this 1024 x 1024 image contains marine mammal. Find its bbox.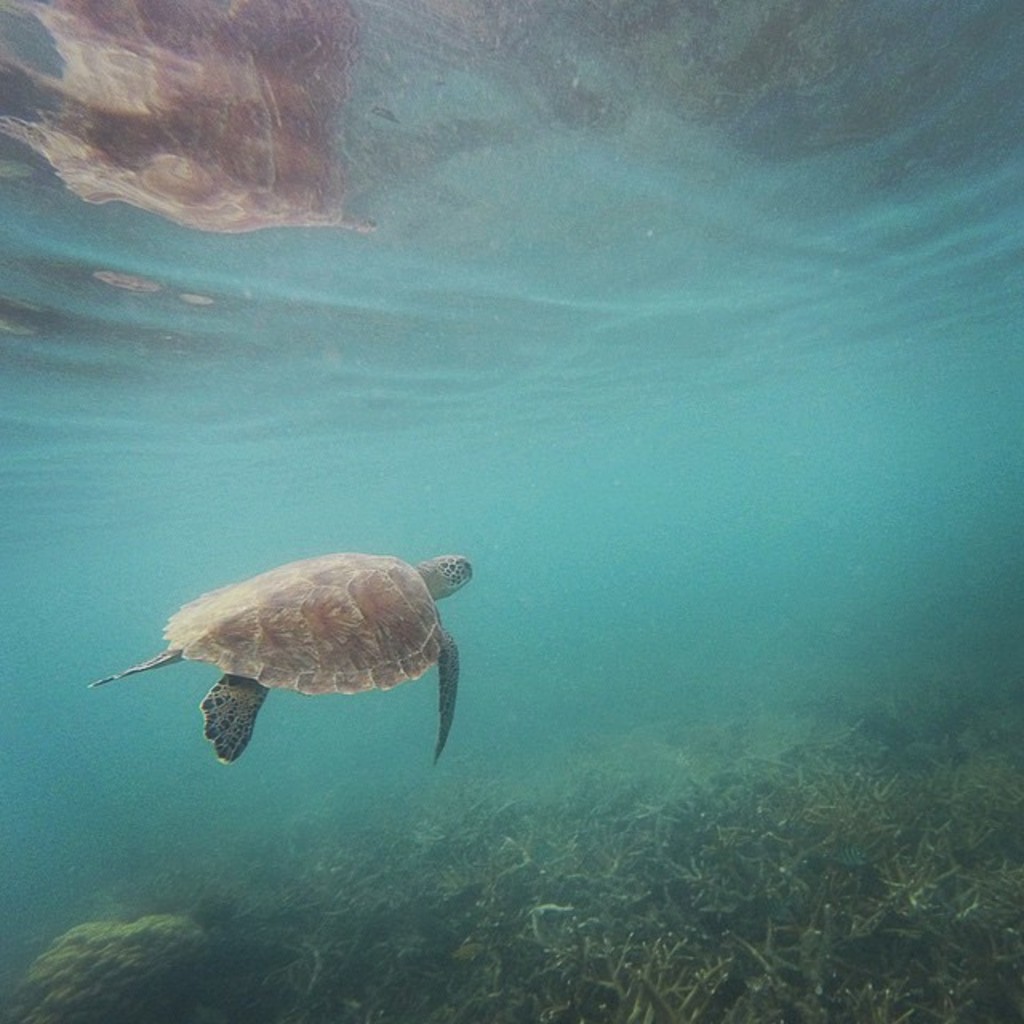
locate(75, 565, 478, 770).
